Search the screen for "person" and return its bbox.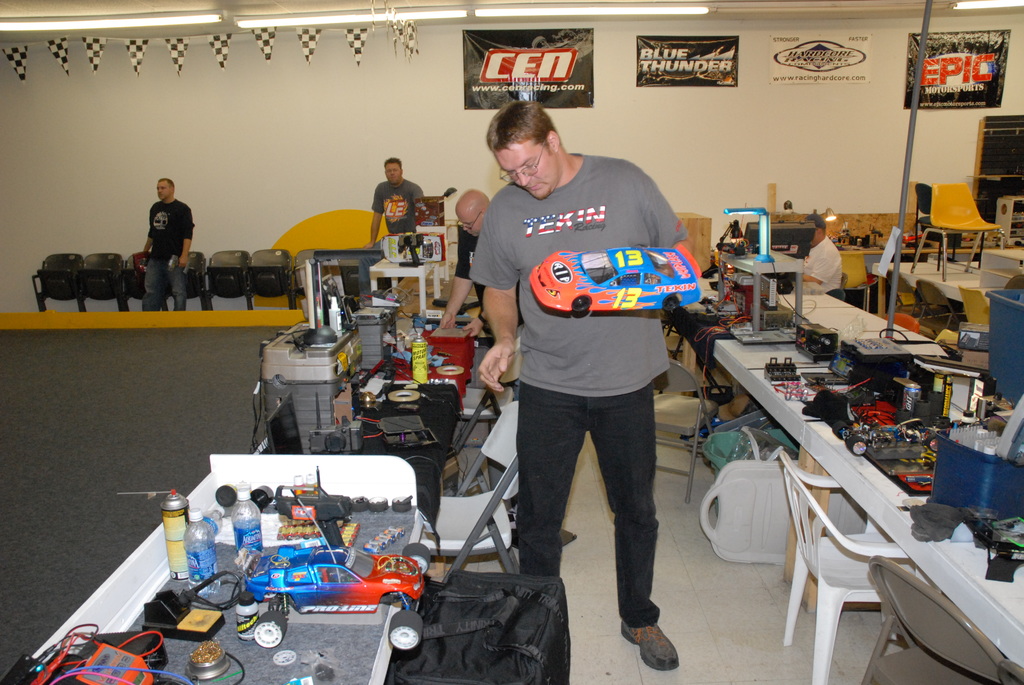
Found: region(443, 184, 523, 405).
